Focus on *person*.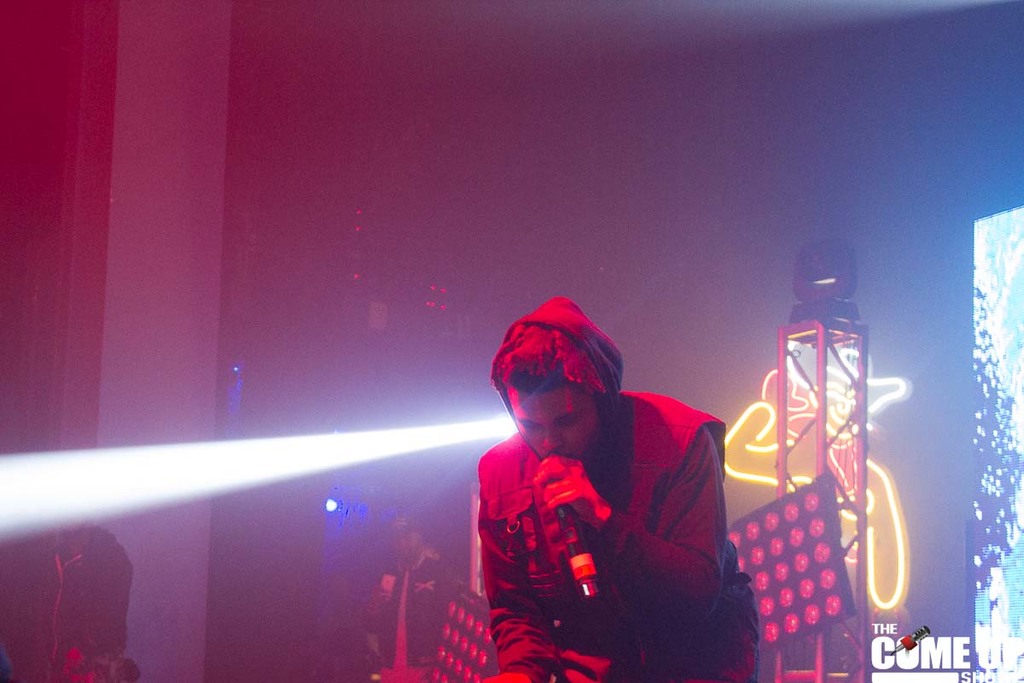
Focused at 41:512:134:682.
